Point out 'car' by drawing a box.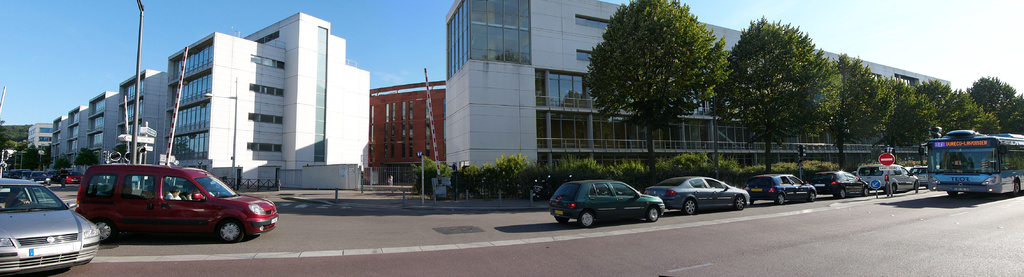
(79,164,287,242).
